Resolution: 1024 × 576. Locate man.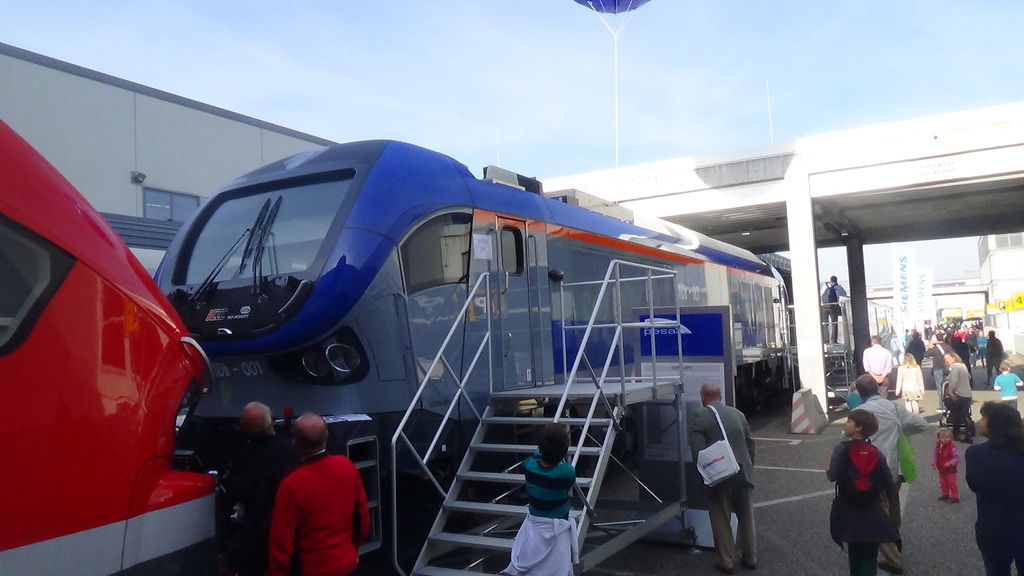
Rect(815, 274, 842, 339).
